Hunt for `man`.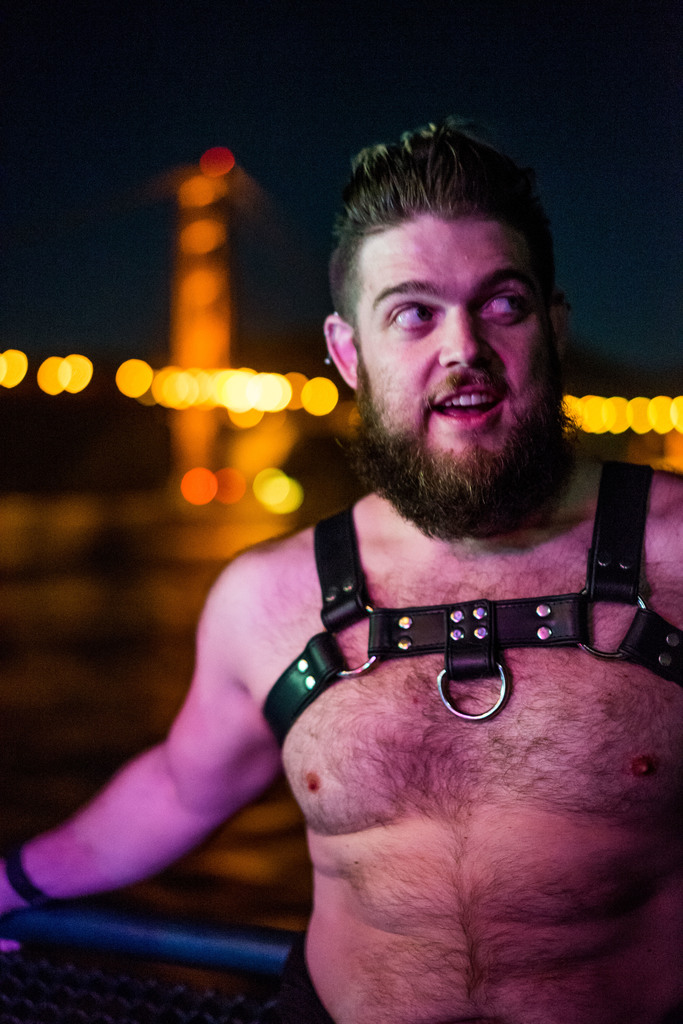
Hunted down at 0, 108, 682, 1023.
